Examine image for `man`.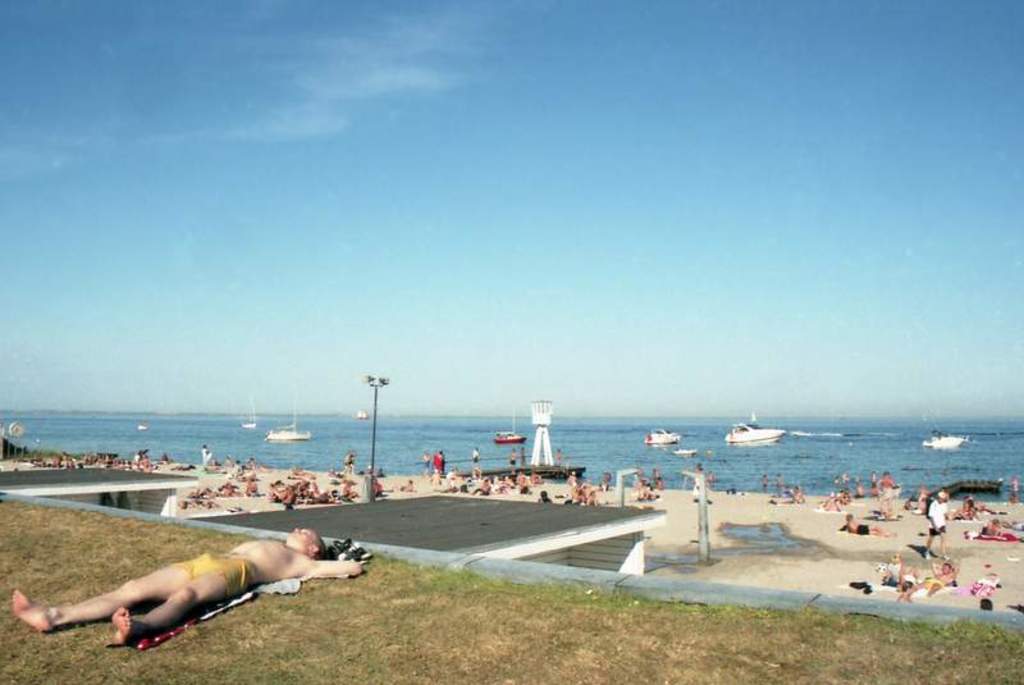
Examination result: detection(4, 499, 340, 656).
